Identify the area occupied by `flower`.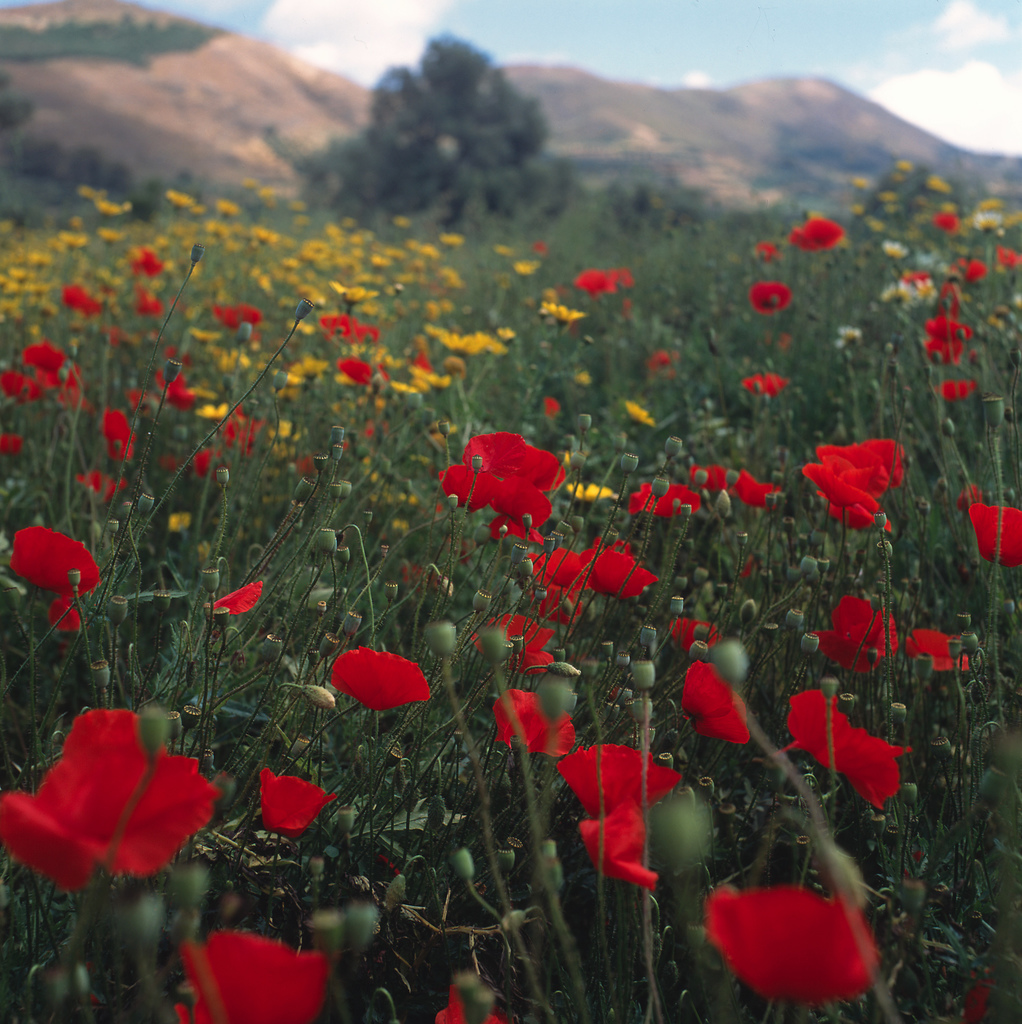
Area: (959,498,1021,568).
